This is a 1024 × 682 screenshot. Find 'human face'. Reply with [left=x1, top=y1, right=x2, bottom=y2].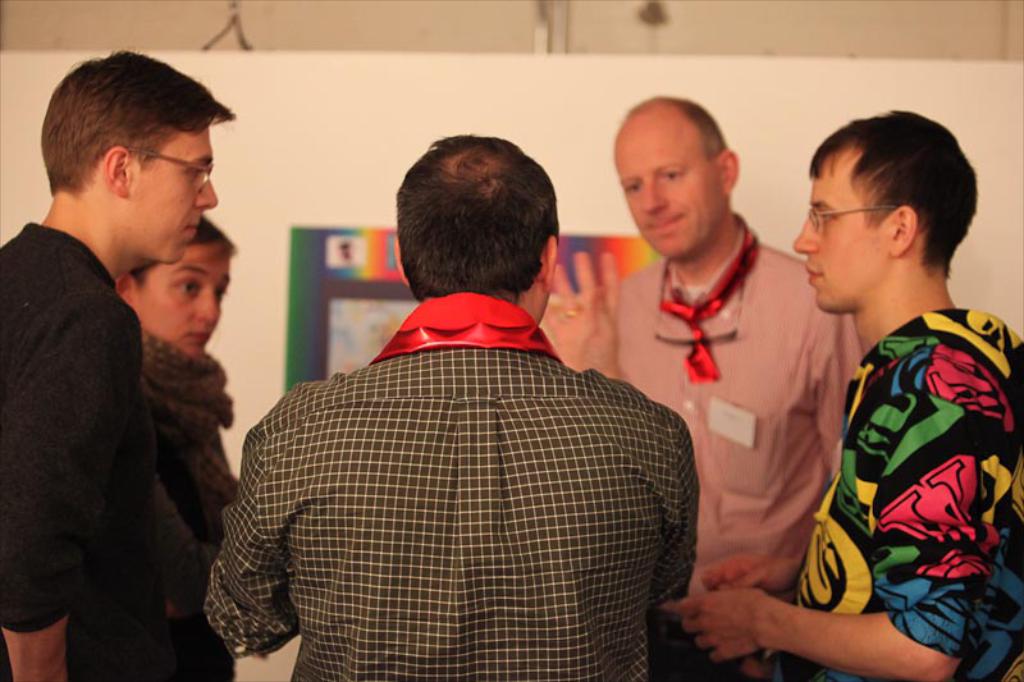
[left=614, top=104, right=728, bottom=261].
